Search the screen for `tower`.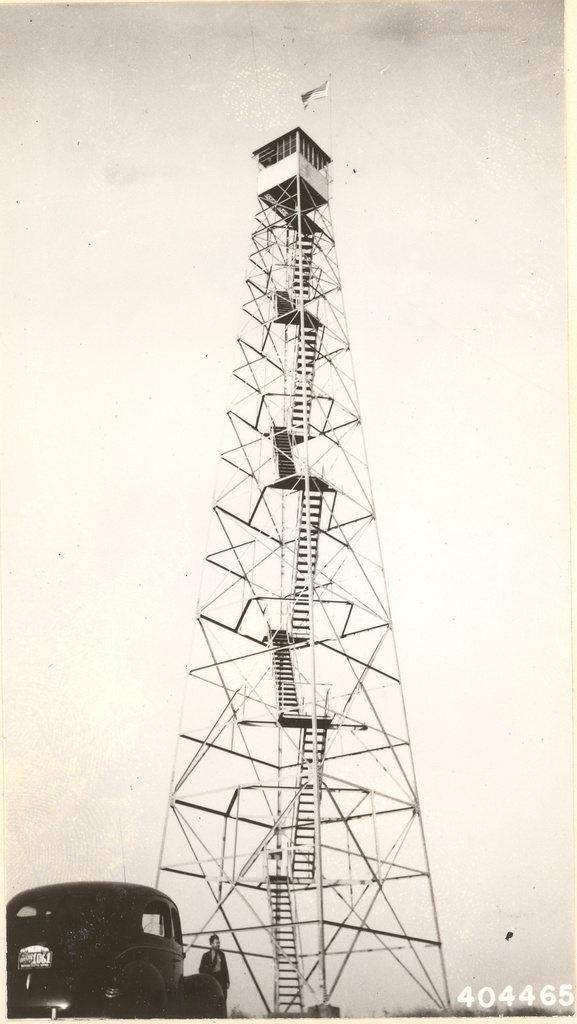
Found at locate(121, 77, 419, 1023).
